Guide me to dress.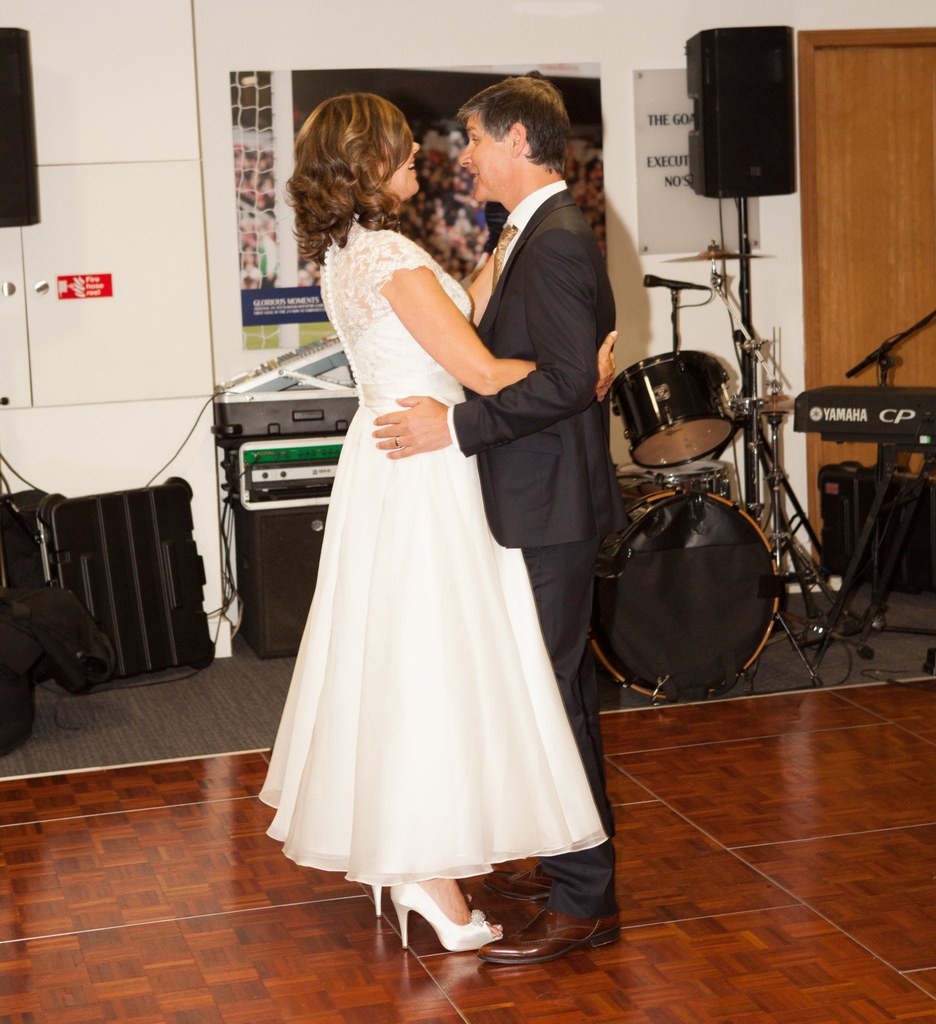
Guidance: rect(261, 218, 609, 882).
